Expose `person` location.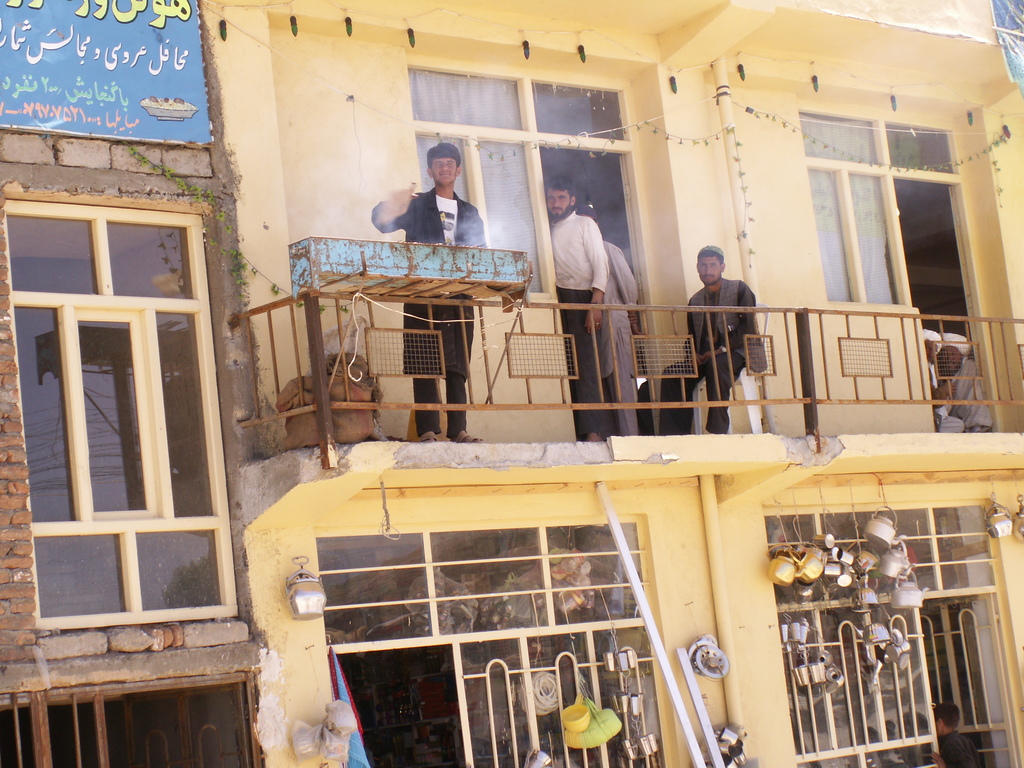
Exposed at select_region(945, 333, 996, 431).
